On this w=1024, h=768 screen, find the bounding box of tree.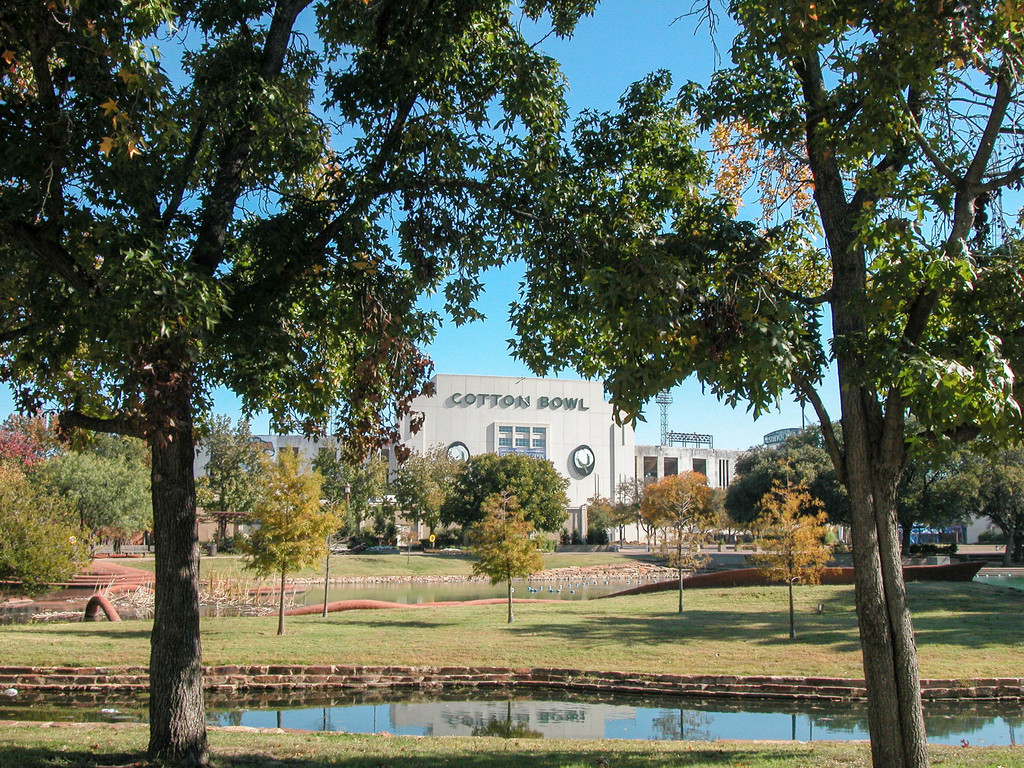
Bounding box: left=0, top=463, right=102, bottom=597.
